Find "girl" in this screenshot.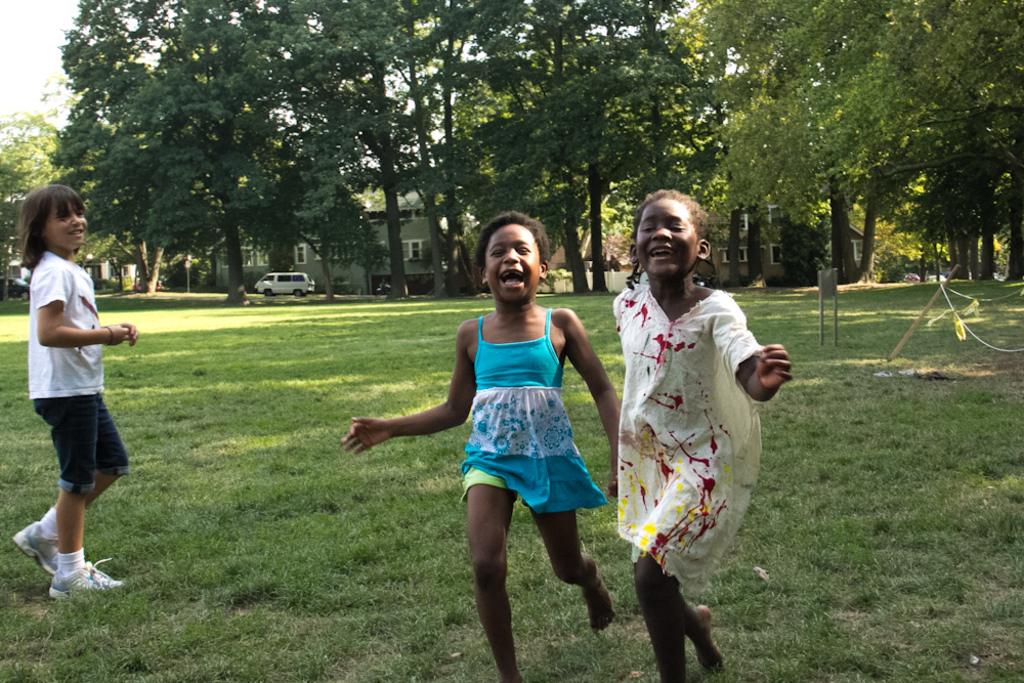
The bounding box for "girl" is (left=620, top=188, right=799, bottom=680).
